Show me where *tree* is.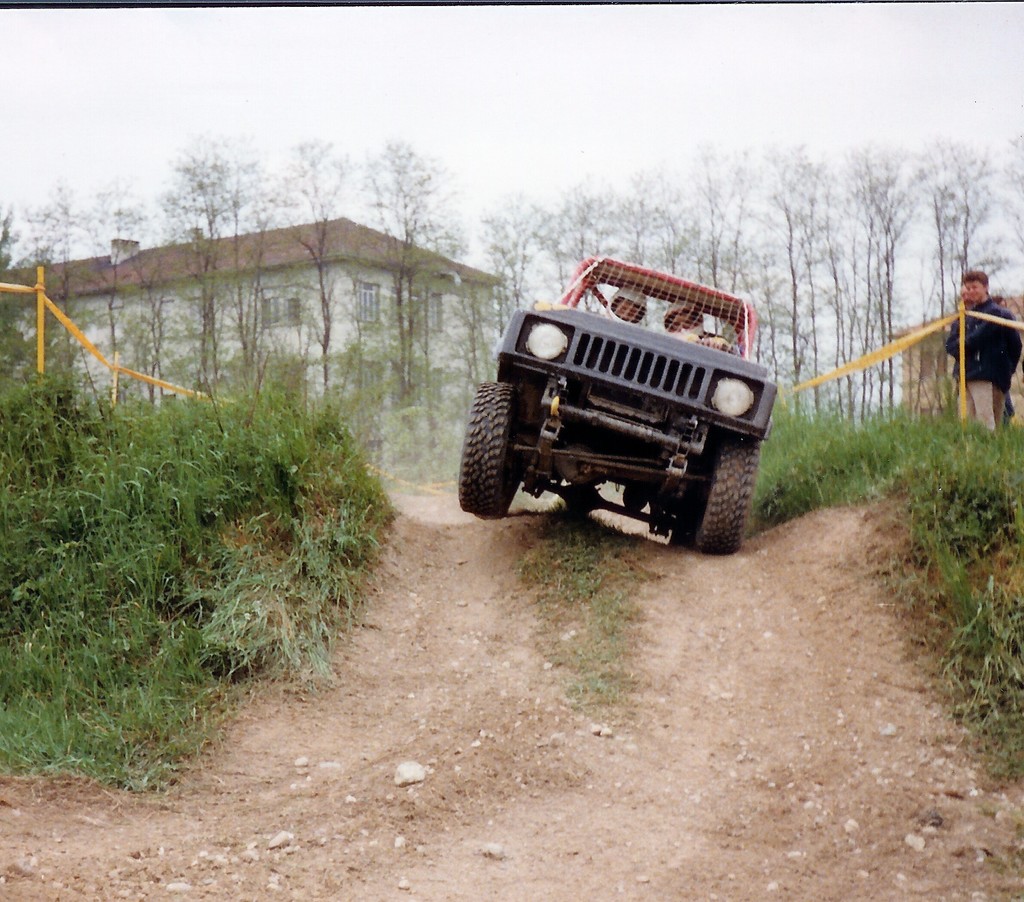
*tree* is at box=[574, 187, 625, 304].
